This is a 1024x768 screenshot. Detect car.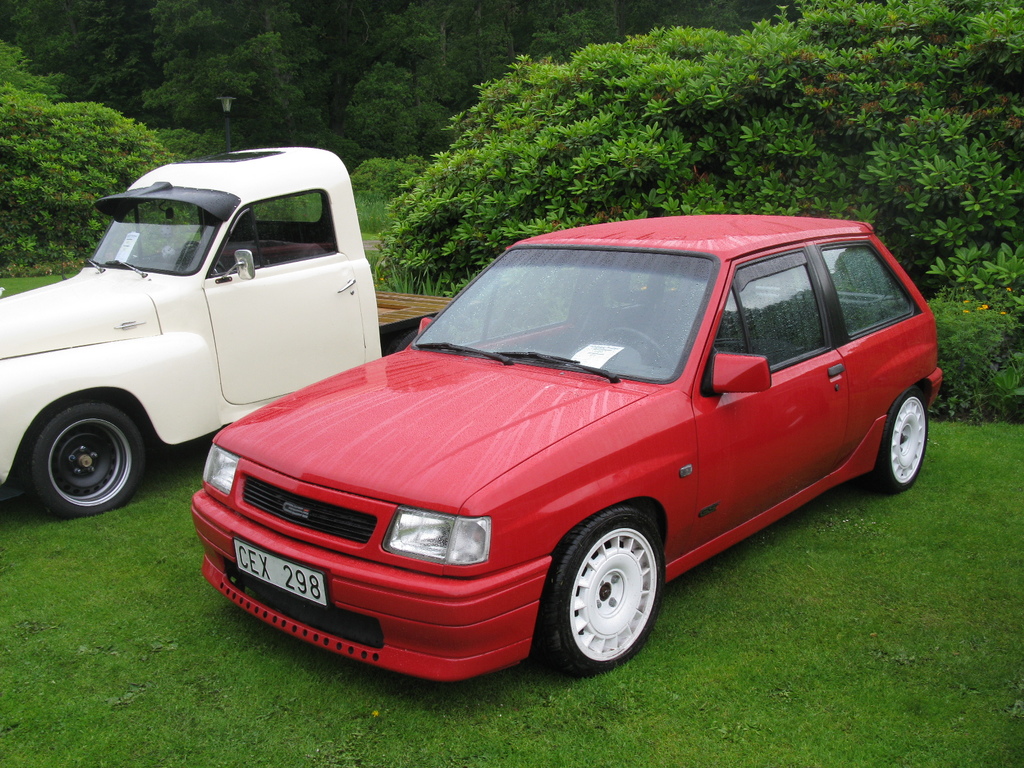
<box>180,234,943,682</box>.
